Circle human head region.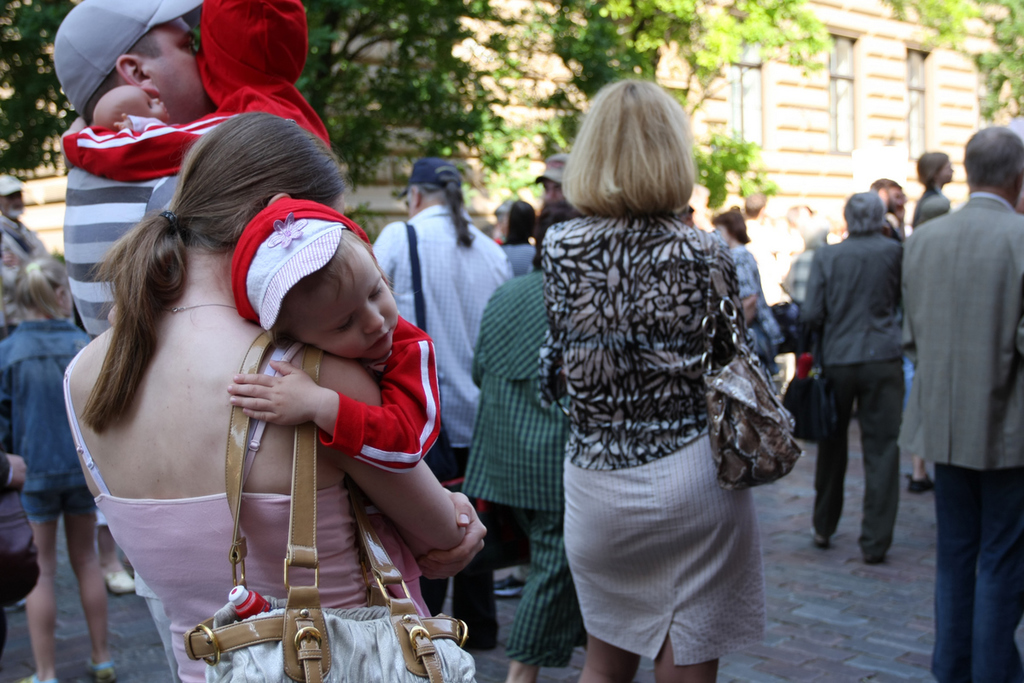
Region: (531,202,590,269).
